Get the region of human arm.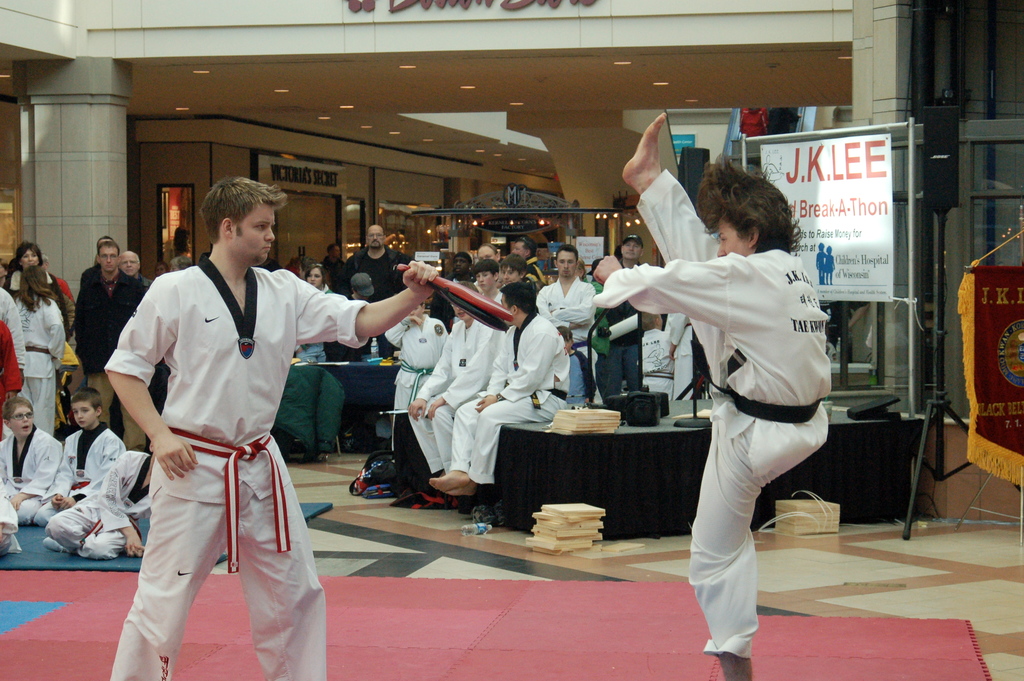
pyautogui.locateOnScreen(533, 285, 587, 334).
